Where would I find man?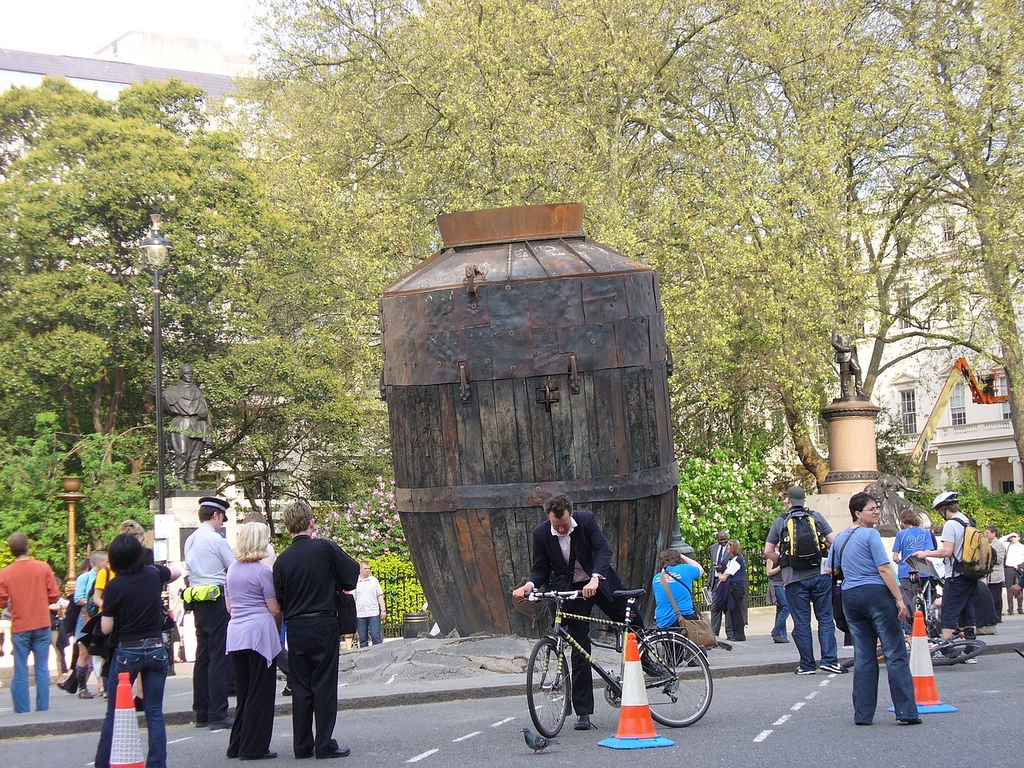
At locate(74, 546, 108, 694).
